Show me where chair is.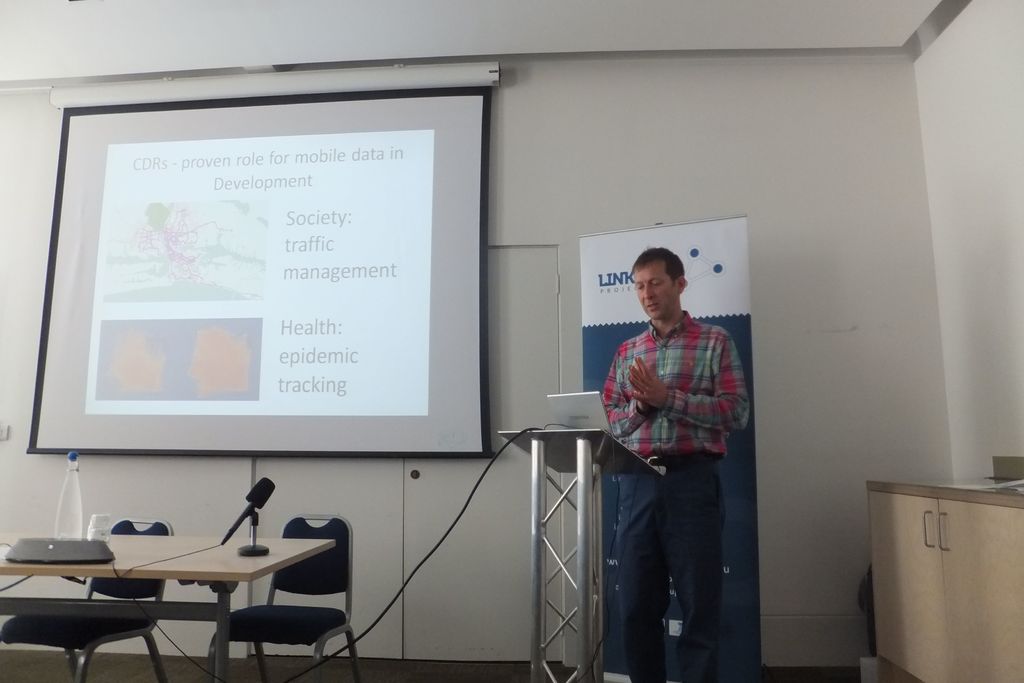
chair is at left=202, top=509, right=375, bottom=682.
